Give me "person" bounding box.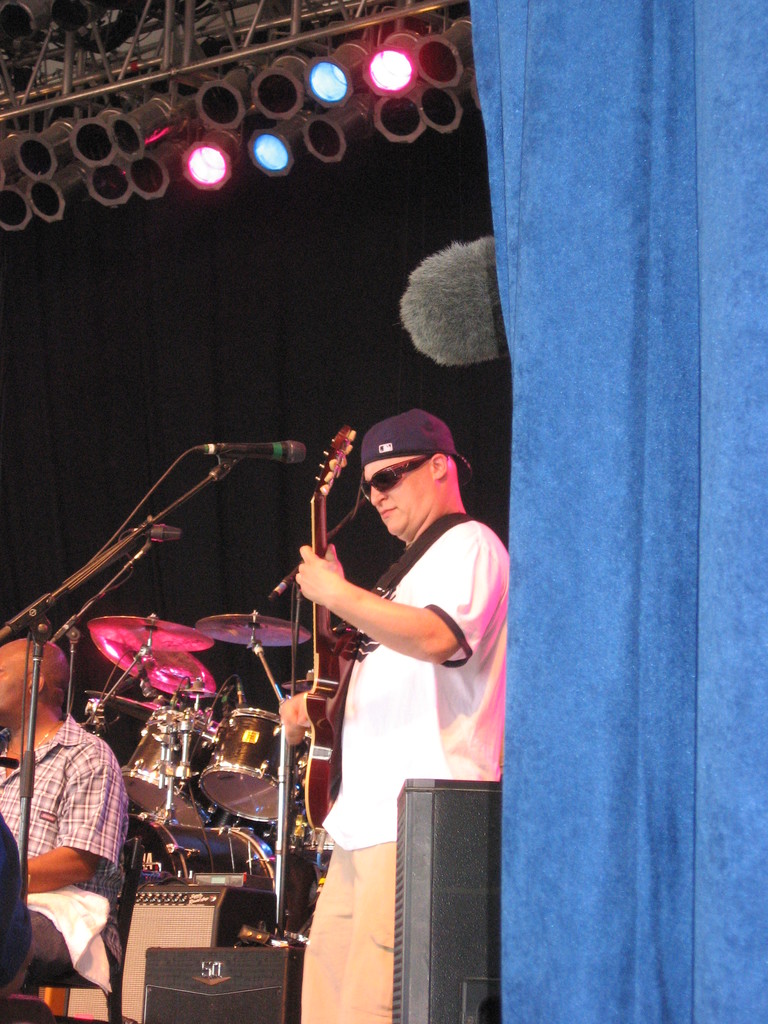
0 641 129 995.
